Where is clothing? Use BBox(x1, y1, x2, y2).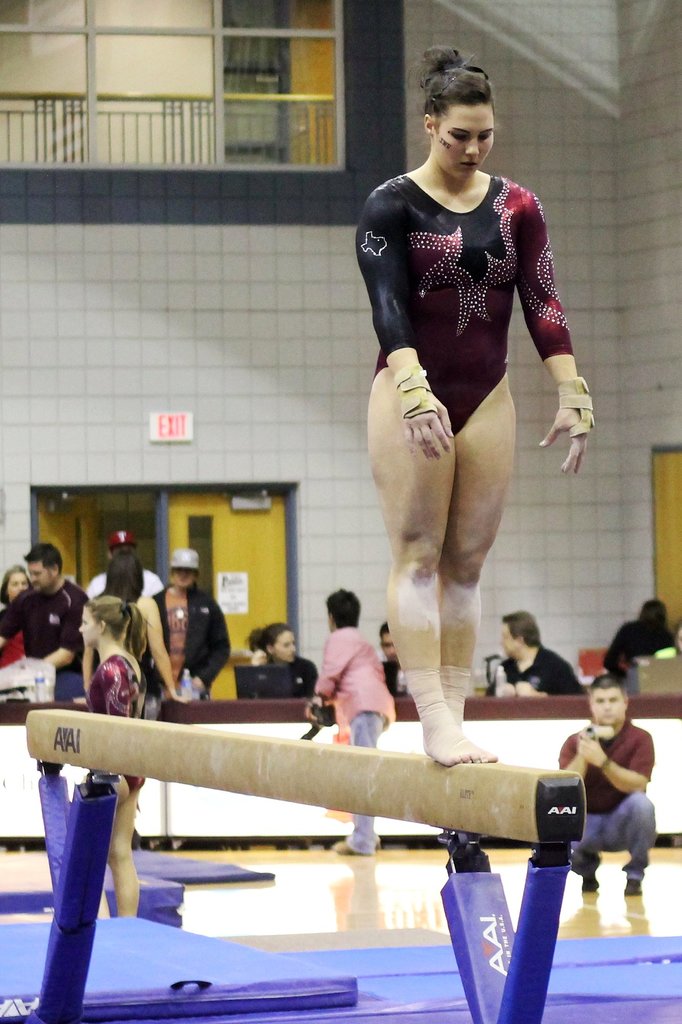
BBox(235, 652, 319, 698).
